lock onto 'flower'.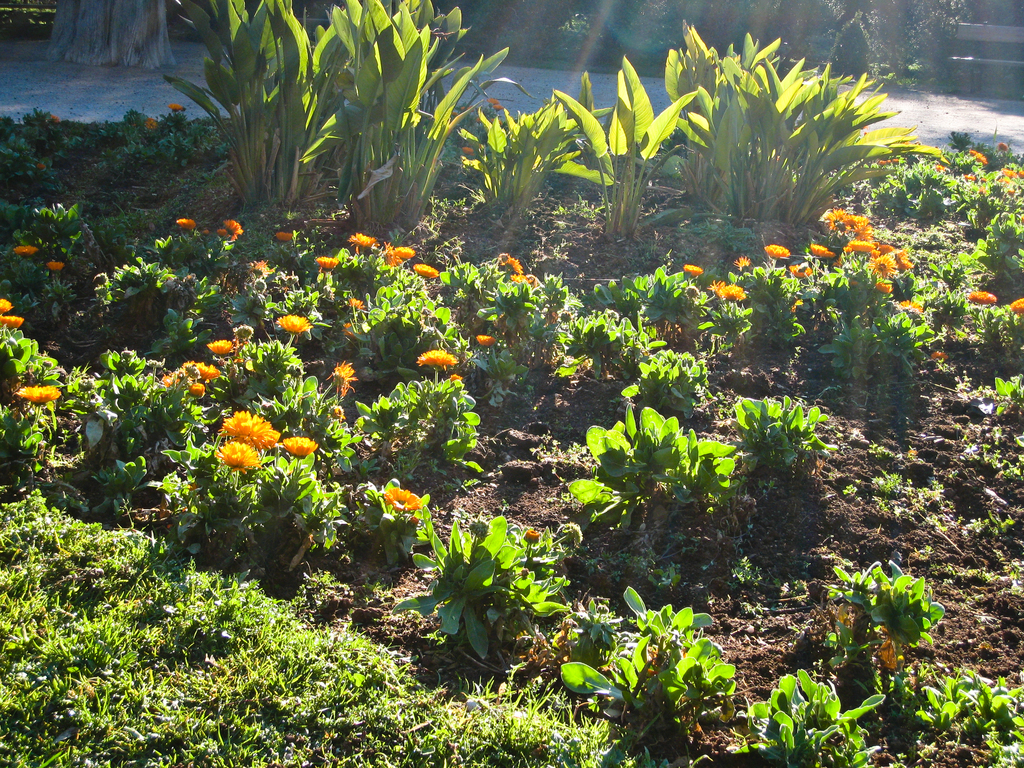
Locked: l=416, t=346, r=456, b=369.
